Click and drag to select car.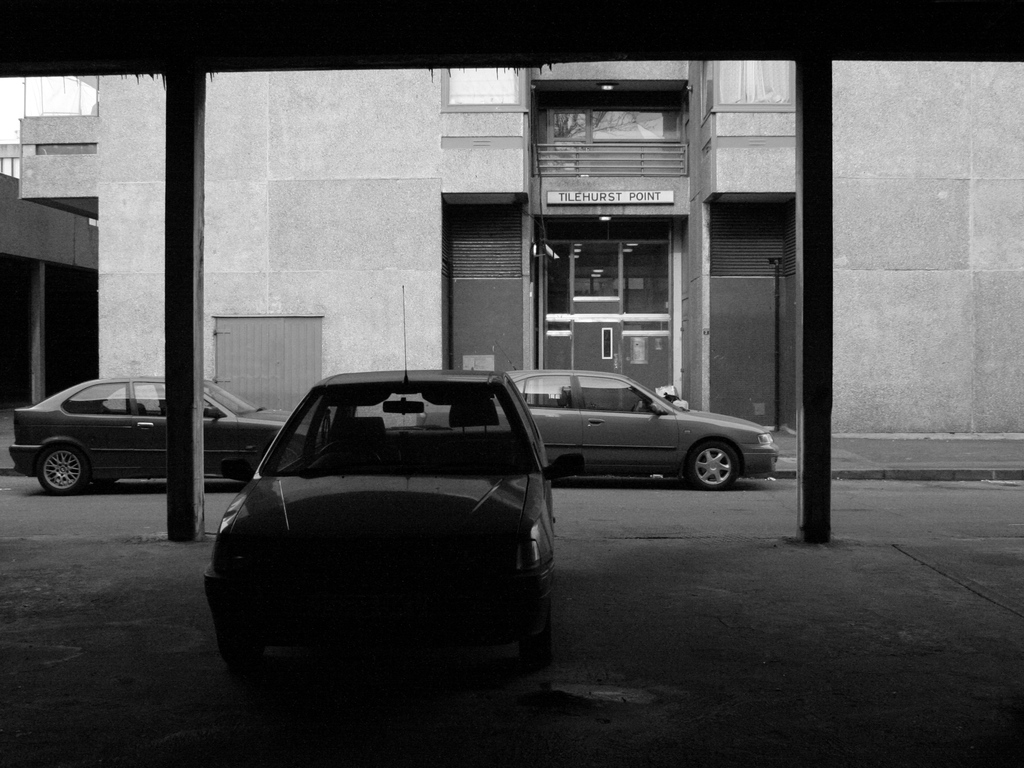
Selection: 470/370/765/500.
